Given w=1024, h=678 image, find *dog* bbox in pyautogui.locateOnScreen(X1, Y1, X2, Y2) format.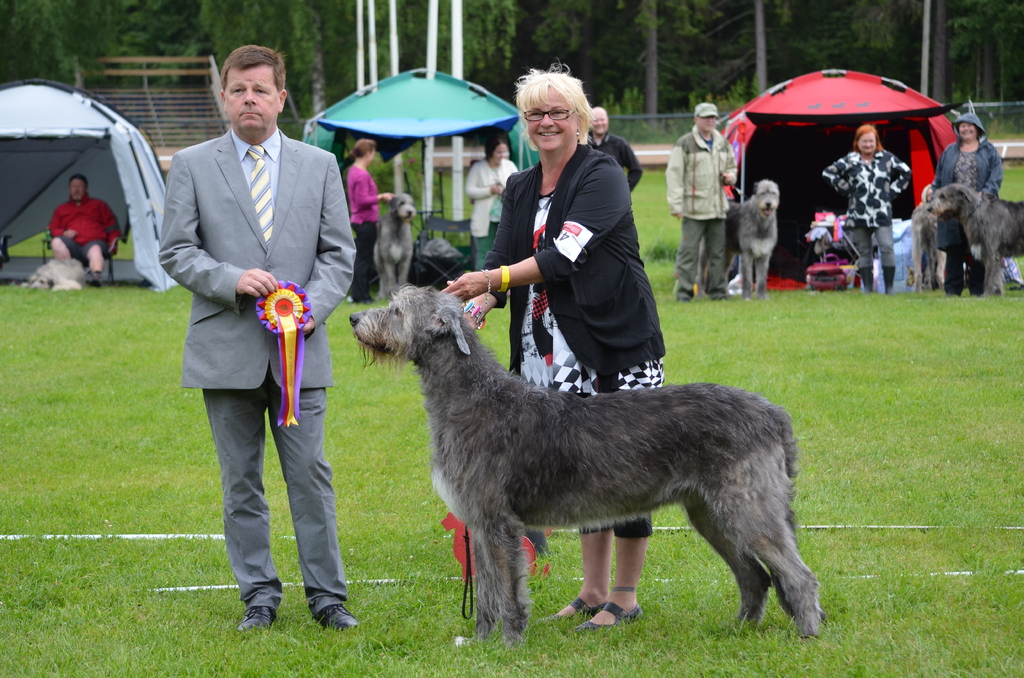
pyautogui.locateOnScreen(911, 197, 945, 294).
